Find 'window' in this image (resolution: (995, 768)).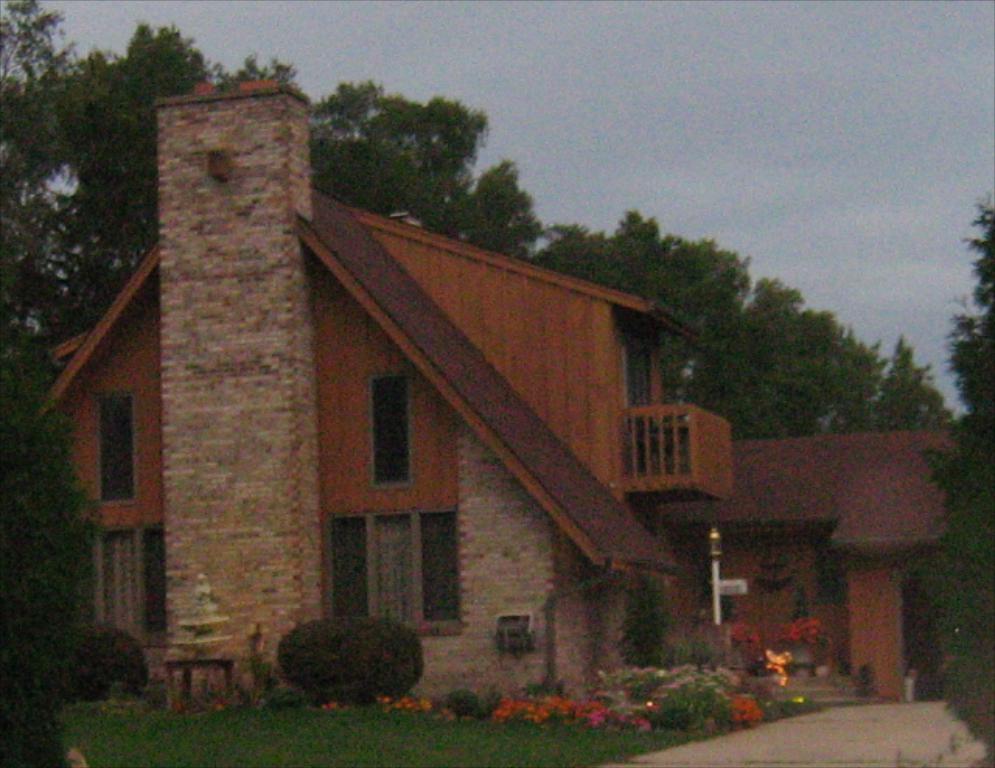
Rect(368, 375, 414, 501).
